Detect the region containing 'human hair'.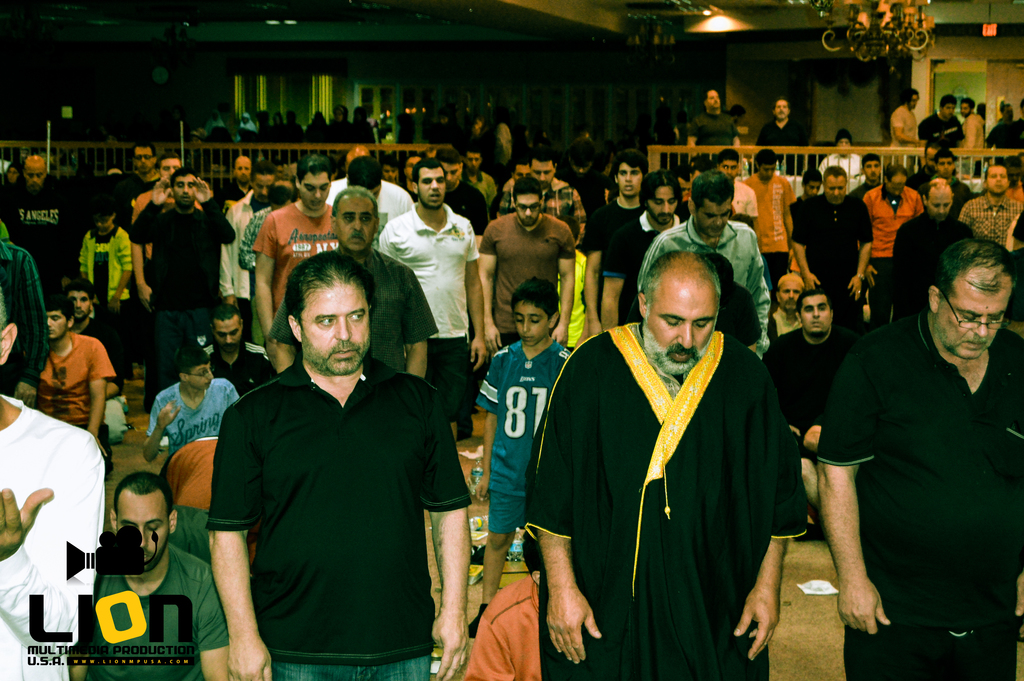
l=795, t=289, r=830, b=316.
